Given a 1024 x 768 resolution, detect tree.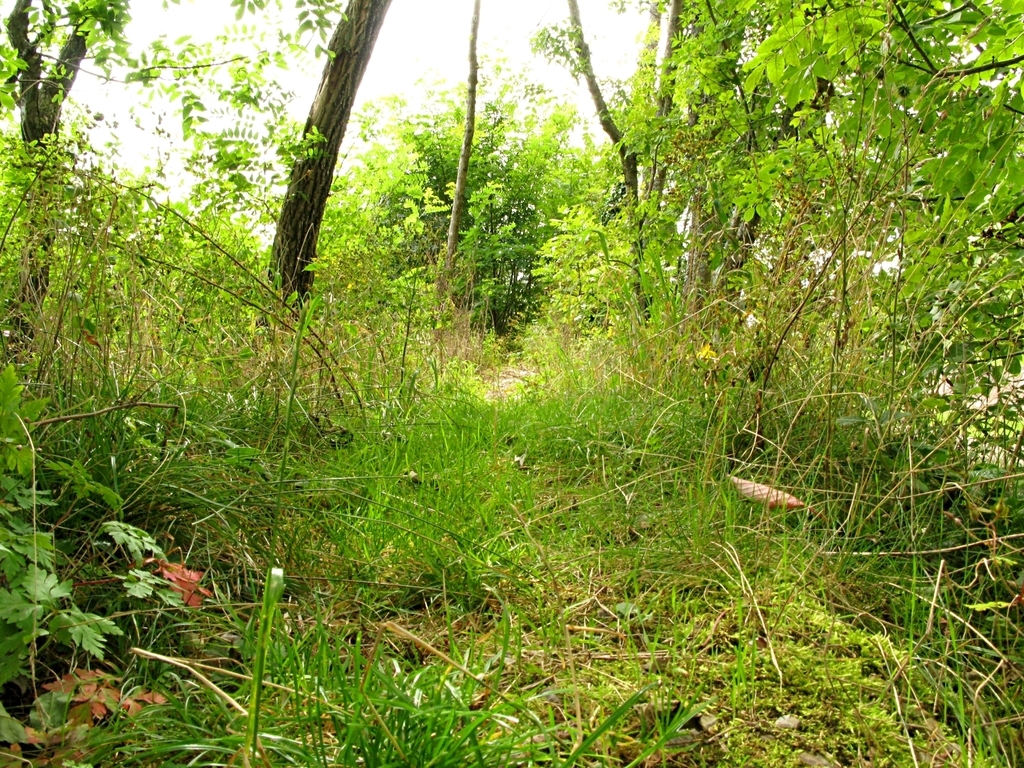
[555, 0, 689, 326].
